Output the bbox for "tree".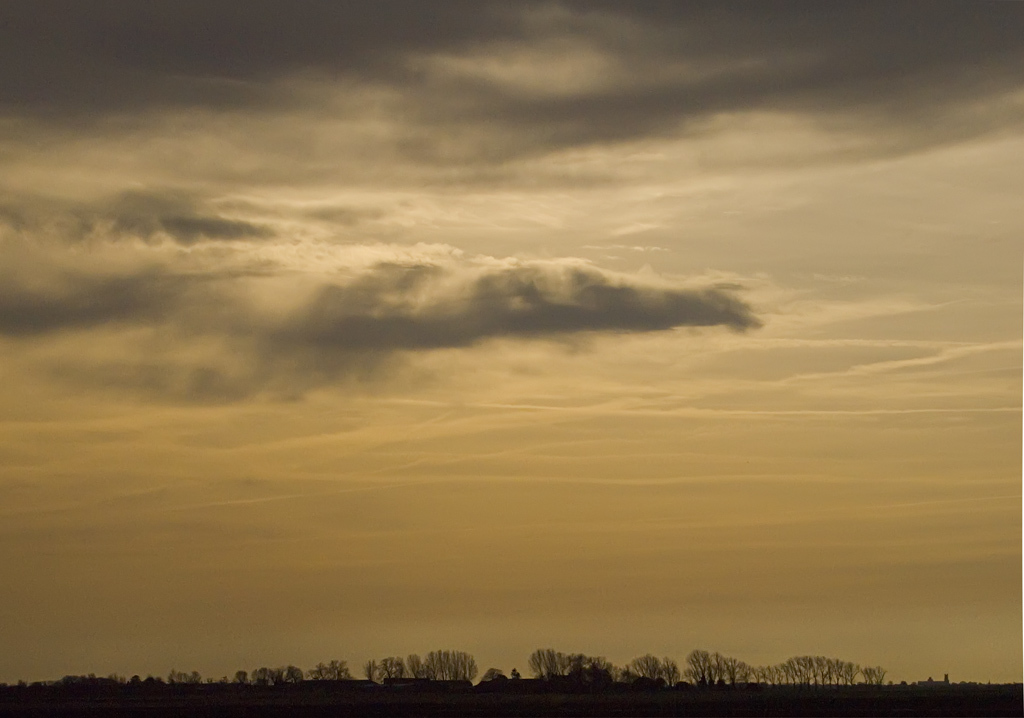
bbox=(260, 671, 274, 680).
